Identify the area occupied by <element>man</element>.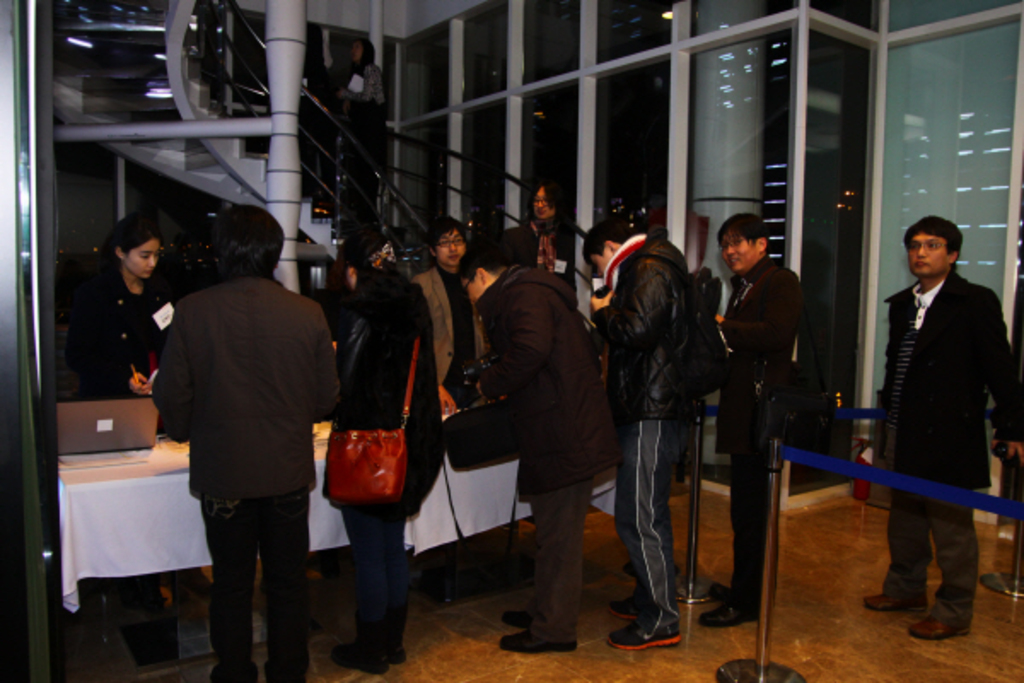
Area: [584, 217, 691, 651].
